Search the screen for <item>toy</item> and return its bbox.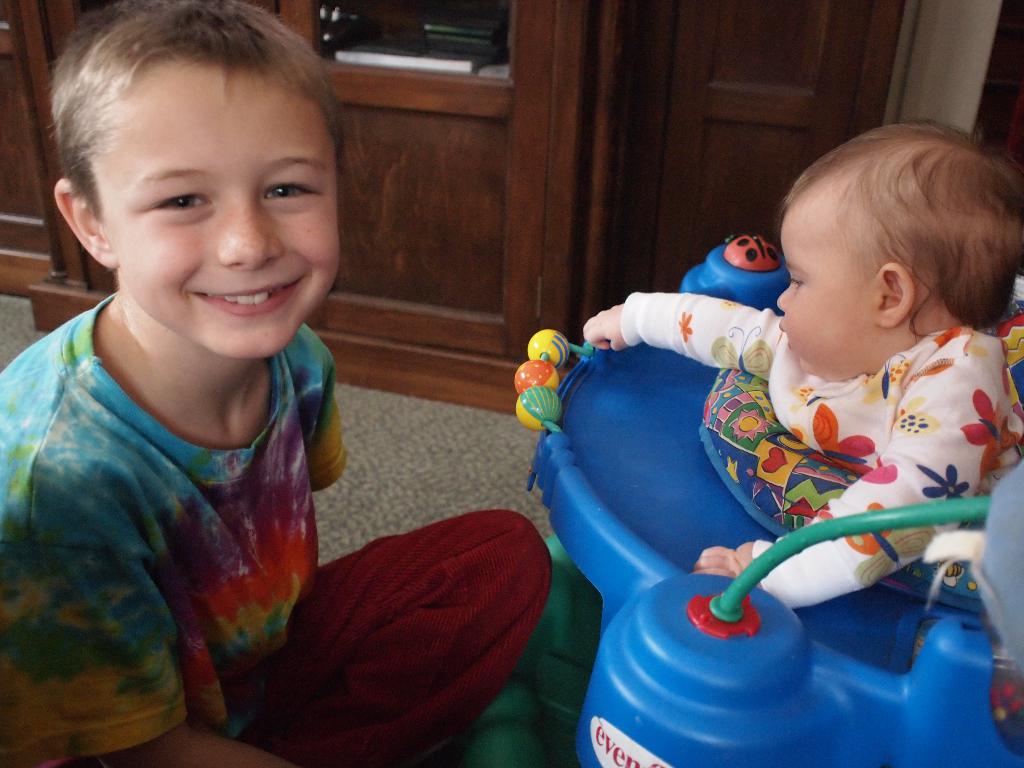
Found: 515,234,1023,767.
